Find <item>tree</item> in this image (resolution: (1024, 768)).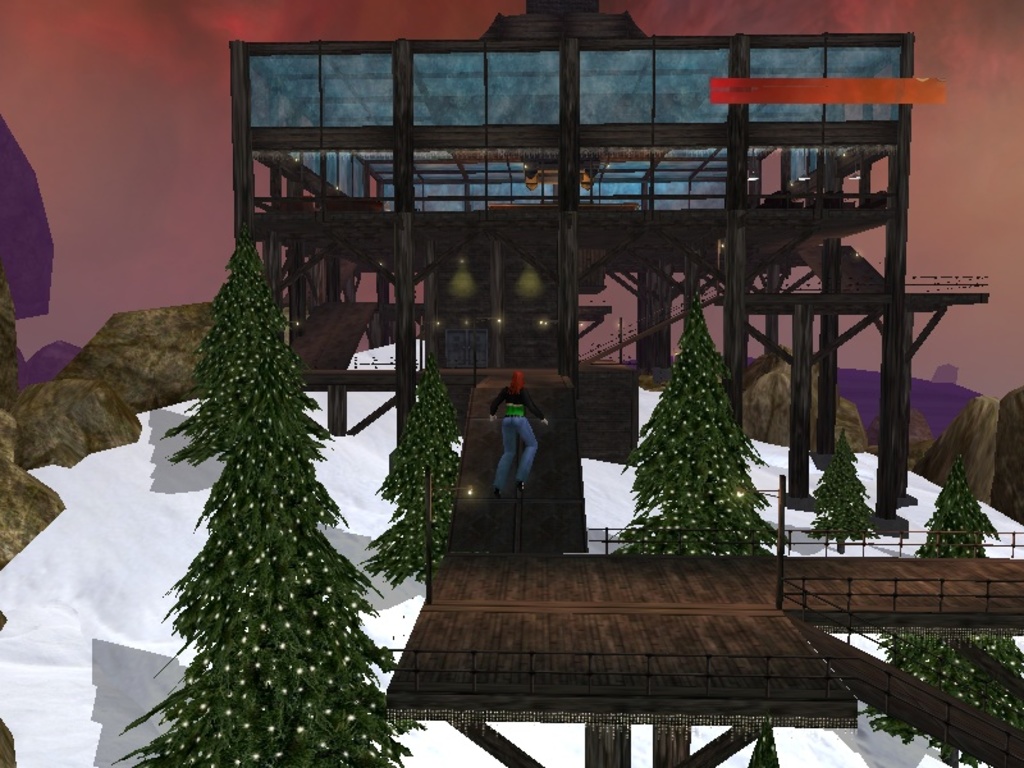
Rect(148, 370, 397, 666).
